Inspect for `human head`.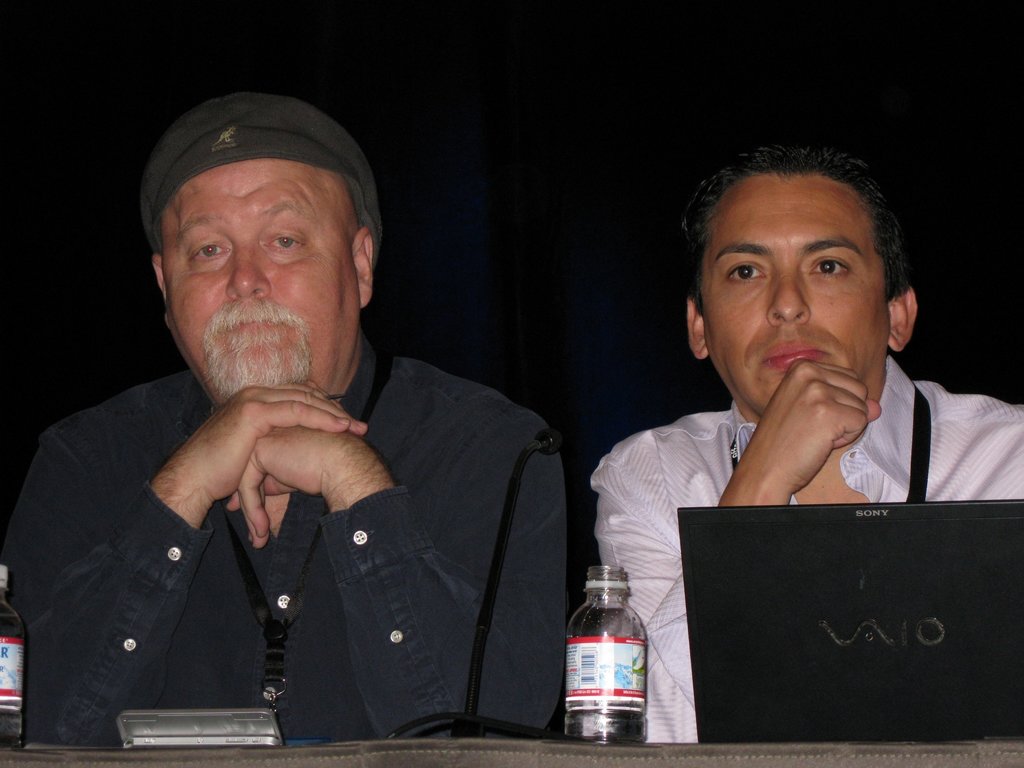
Inspection: box(132, 89, 390, 385).
